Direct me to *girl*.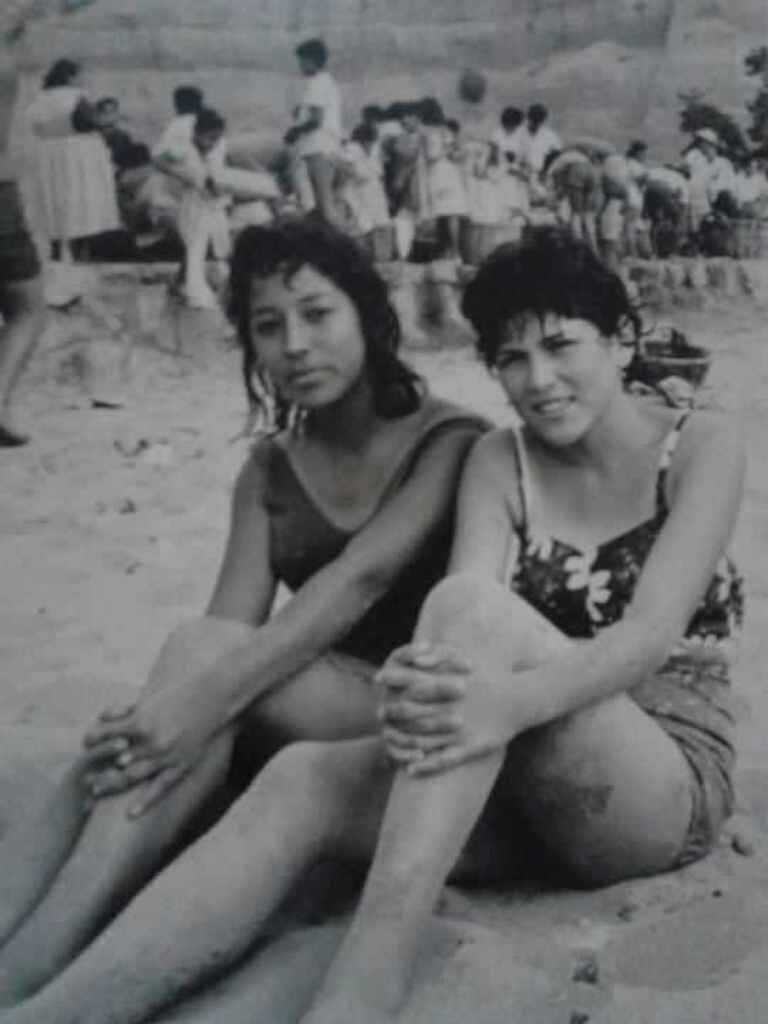
Direction: [631, 137, 651, 165].
